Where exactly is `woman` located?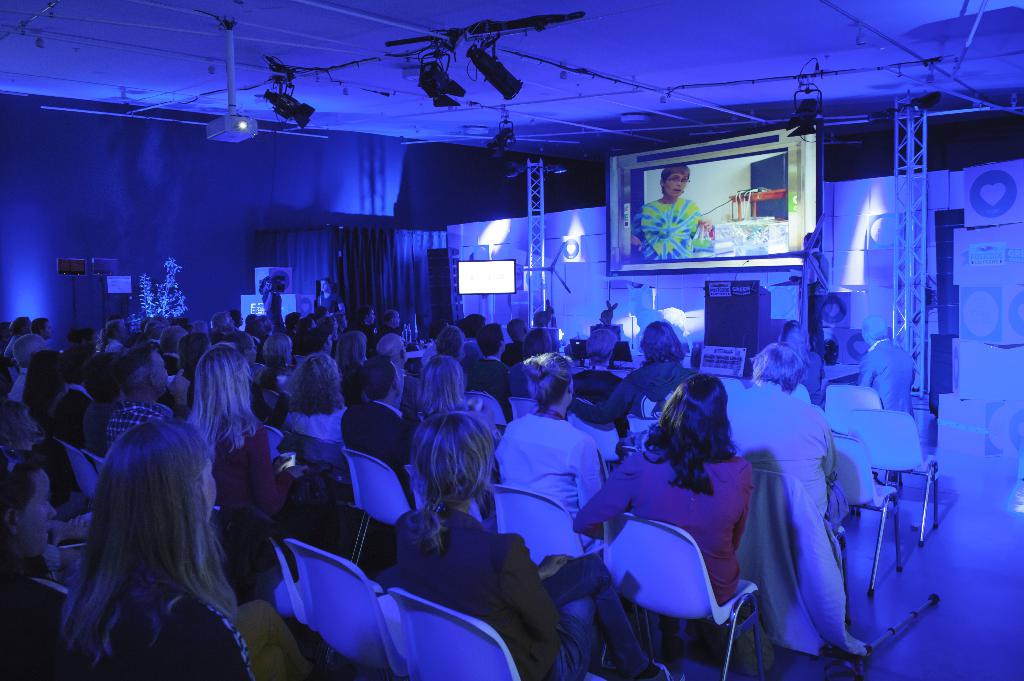
Its bounding box is <region>289, 351, 352, 445</region>.
